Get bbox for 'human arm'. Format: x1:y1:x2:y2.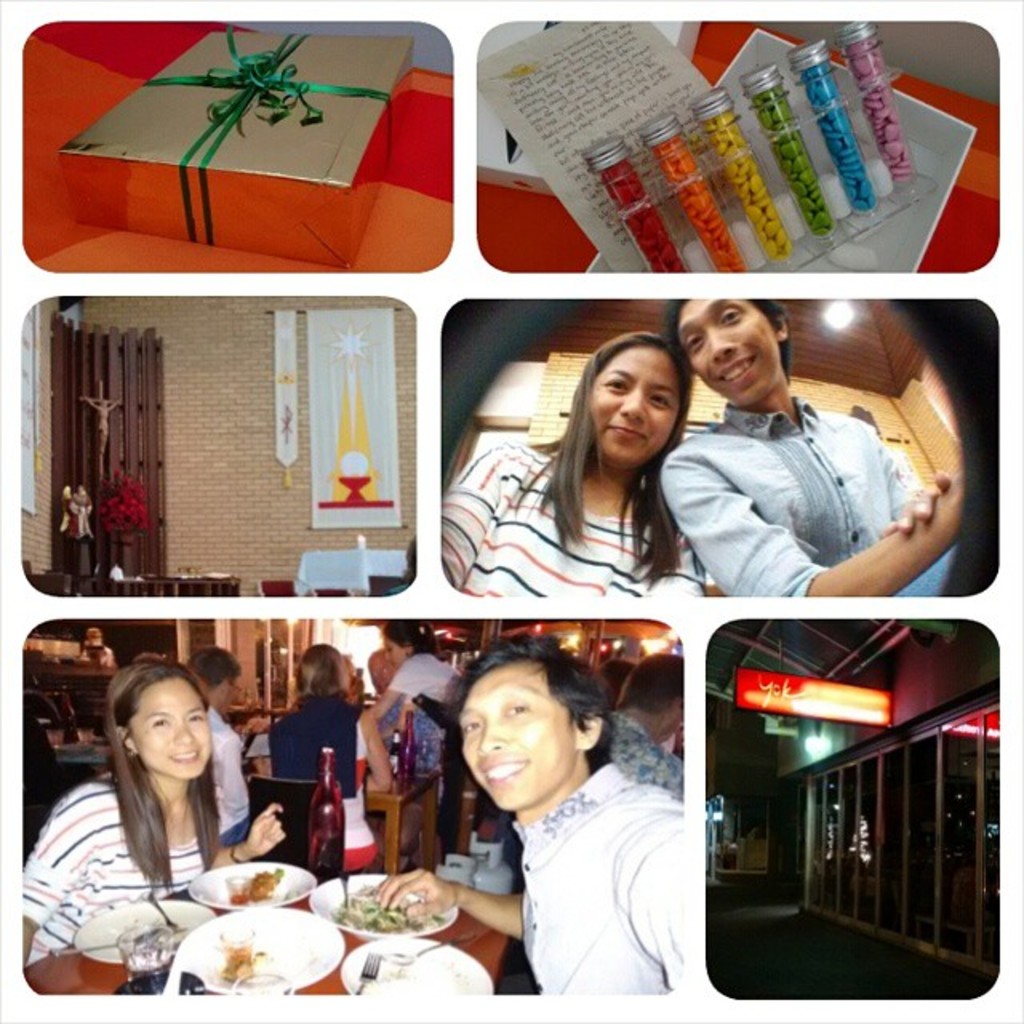
618:819:685:994.
